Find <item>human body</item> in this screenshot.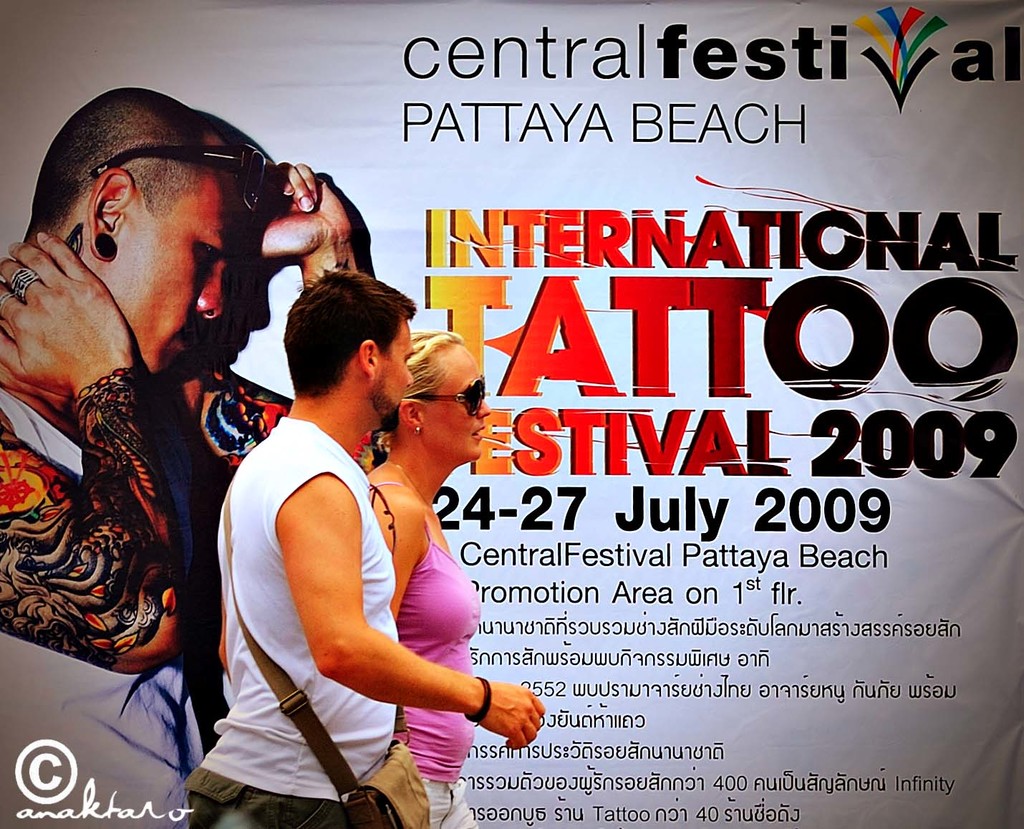
The bounding box for <item>human body</item> is pyautogui.locateOnScreen(21, 85, 308, 745).
